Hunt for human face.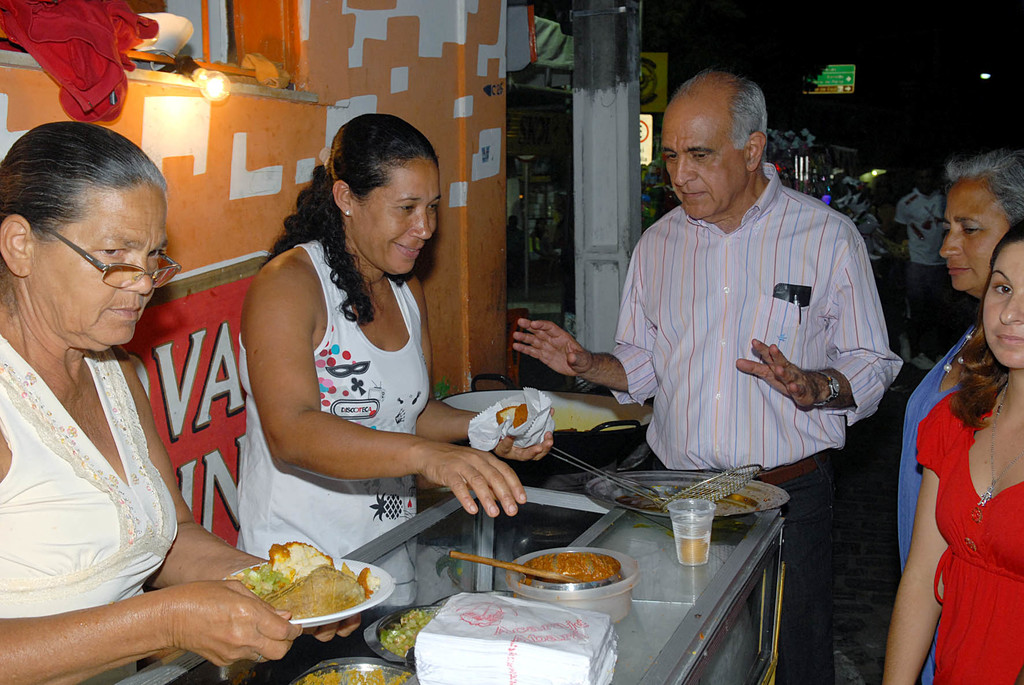
Hunted down at 357/165/440/272.
